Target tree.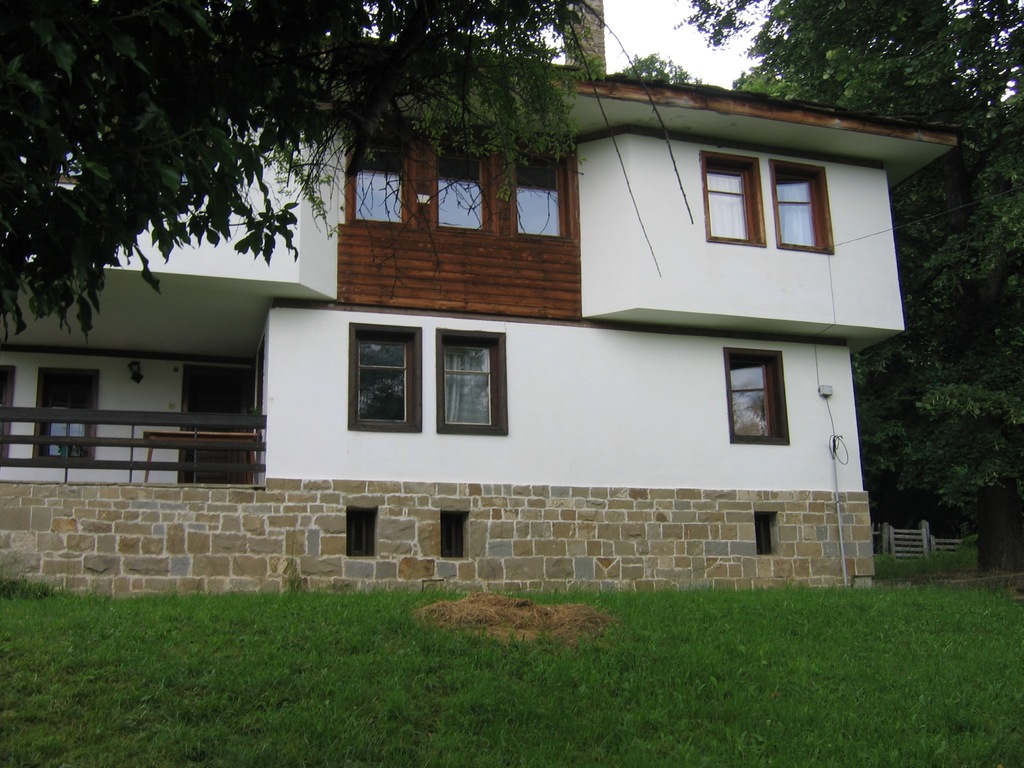
Target region: 0:0:696:344.
